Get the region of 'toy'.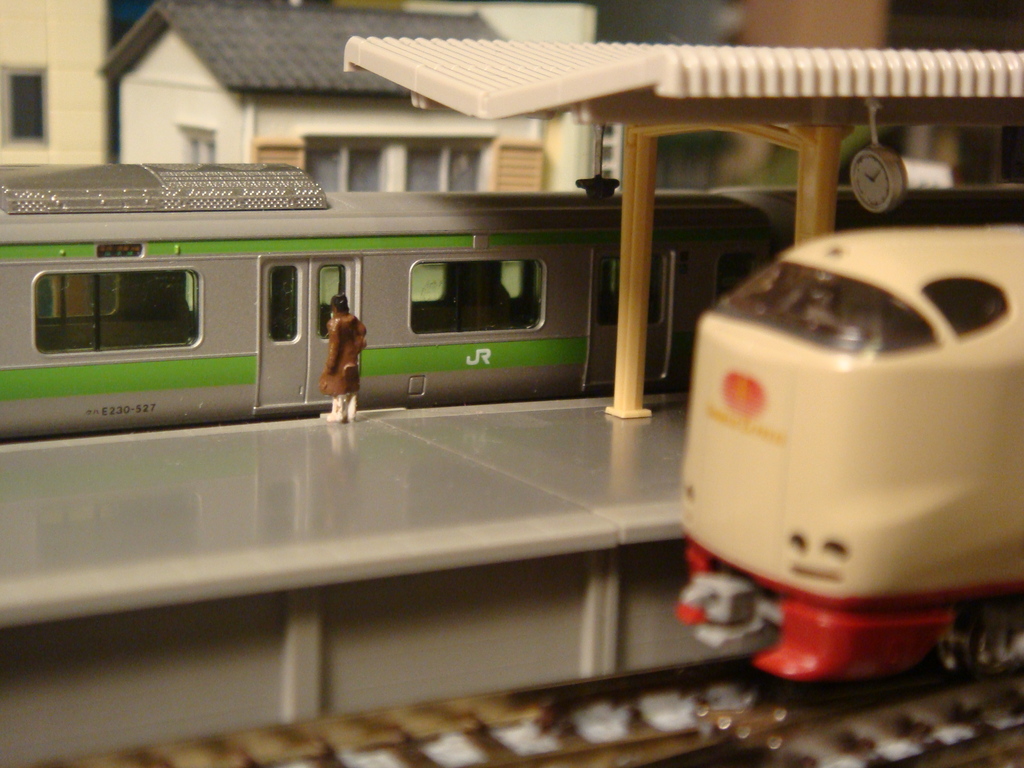
x1=307 y1=282 x2=363 y2=437.
